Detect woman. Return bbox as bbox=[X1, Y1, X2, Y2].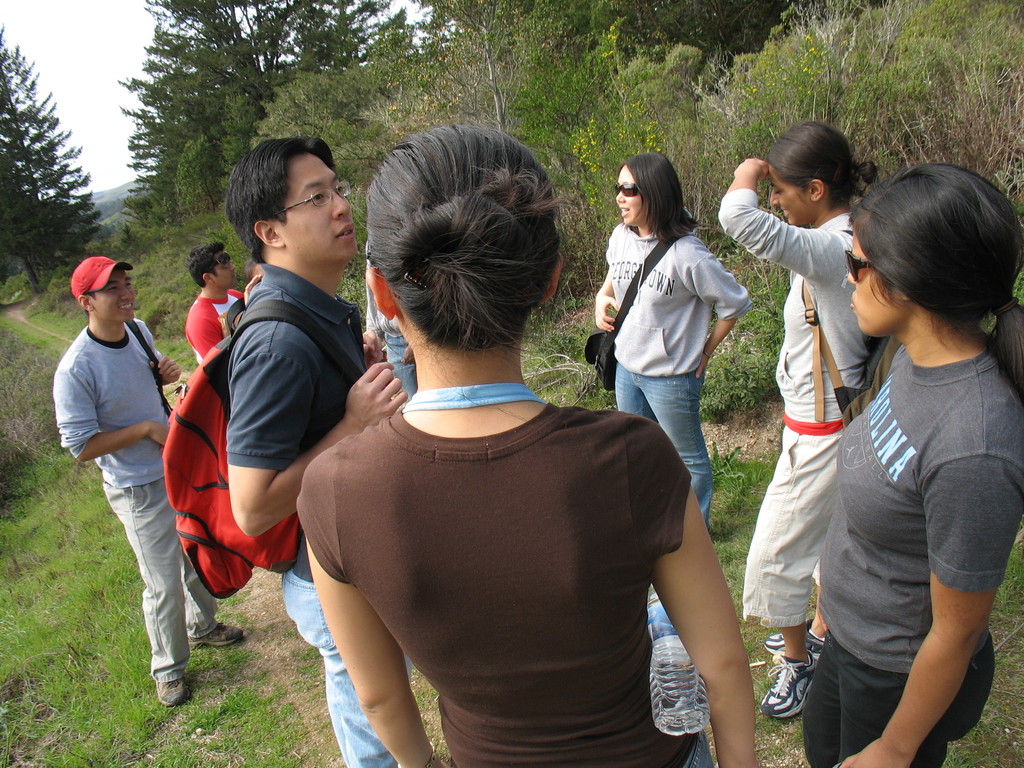
bbox=[799, 161, 1023, 767].
